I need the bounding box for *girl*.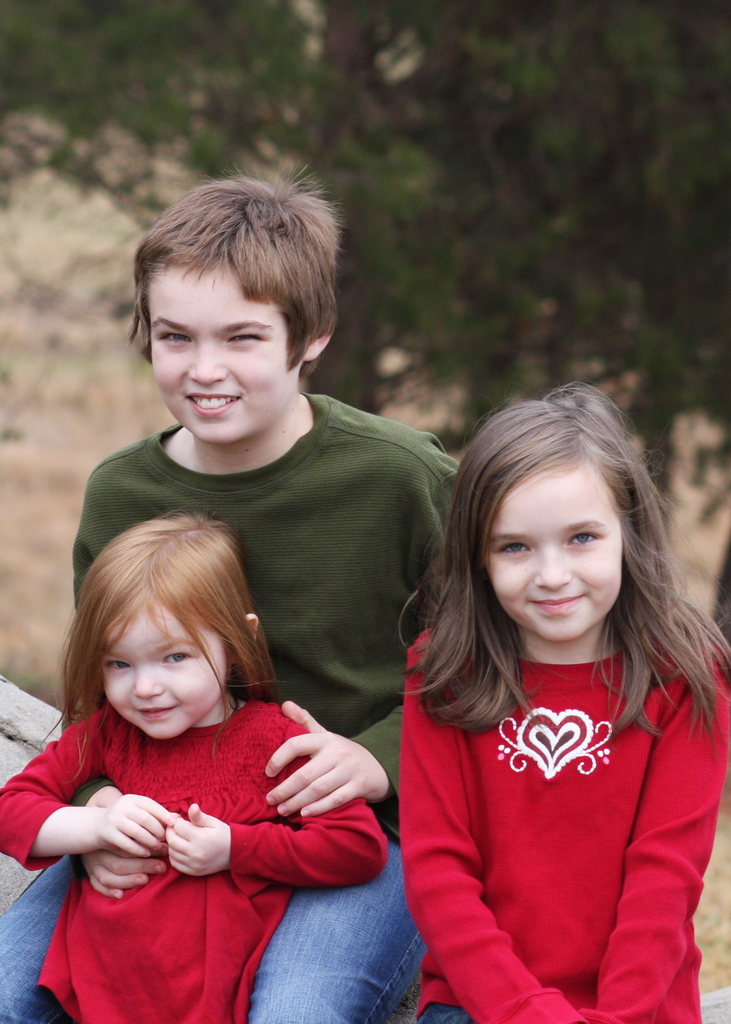
Here it is: (x1=396, y1=380, x2=730, y2=1023).
